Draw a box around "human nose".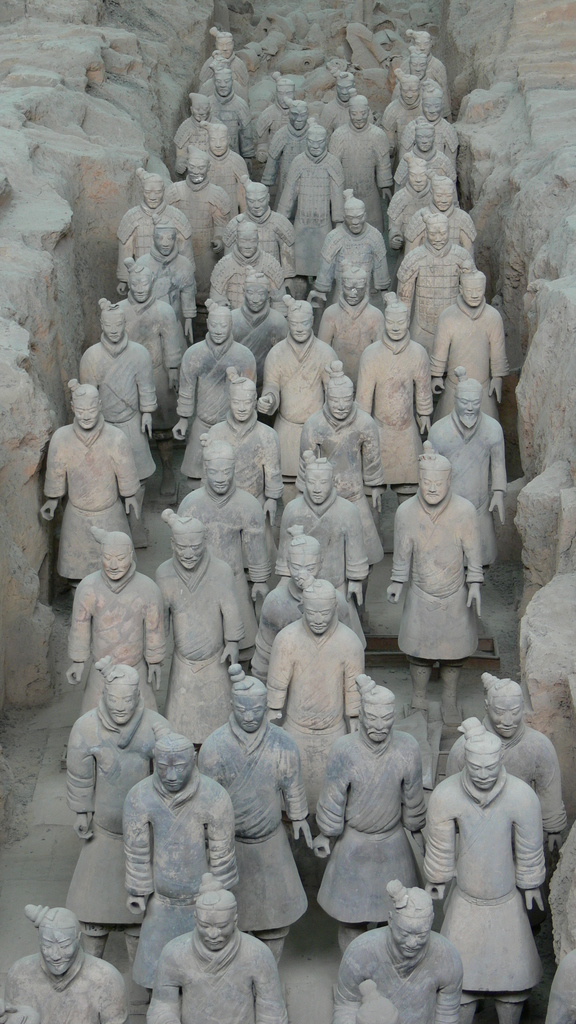
box=[406, 95, 412, 98].
